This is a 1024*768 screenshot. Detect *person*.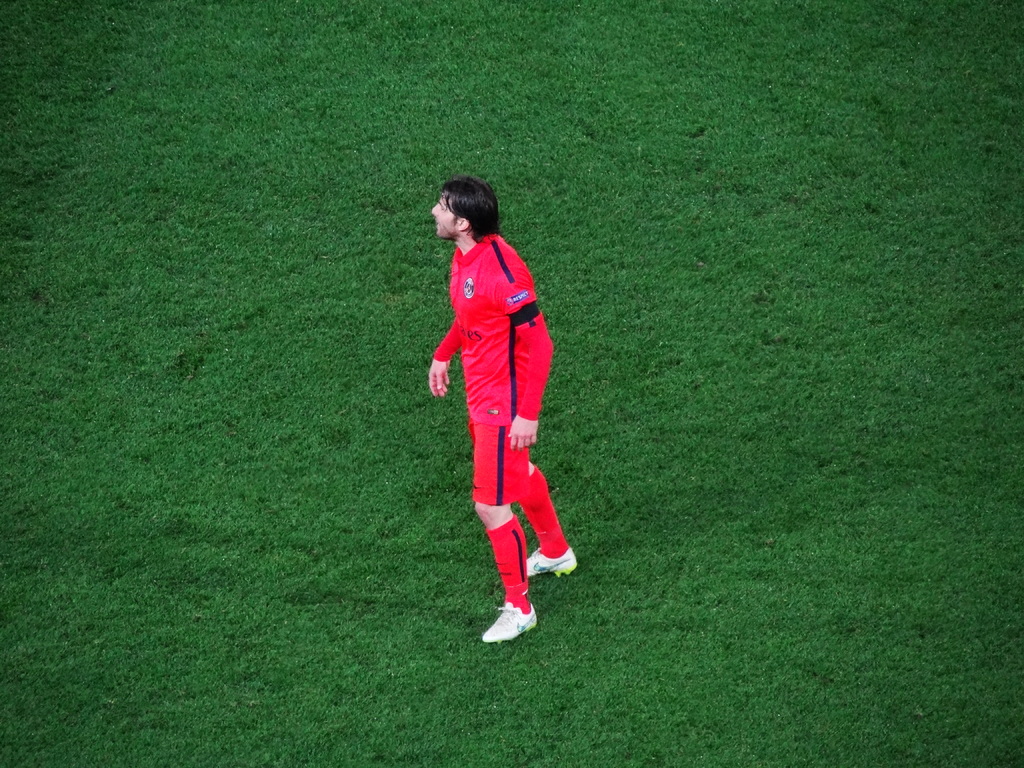
select_region(429, 176, 579, 645).
